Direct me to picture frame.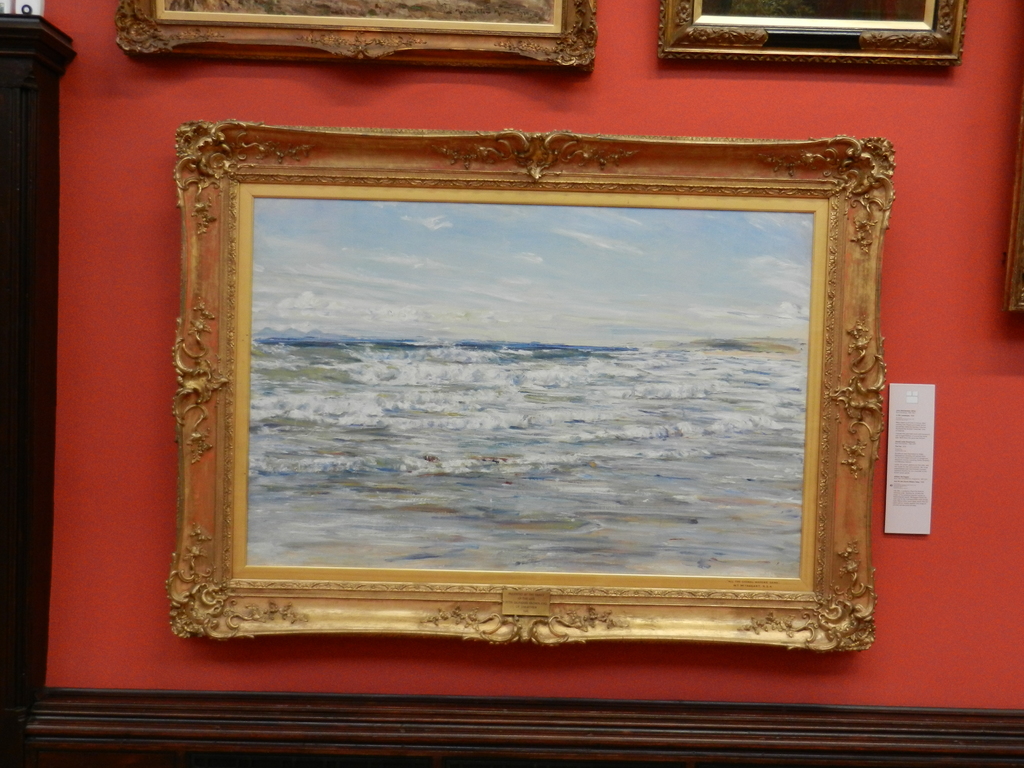
Direction: <box>170,122,894,648</box>.
